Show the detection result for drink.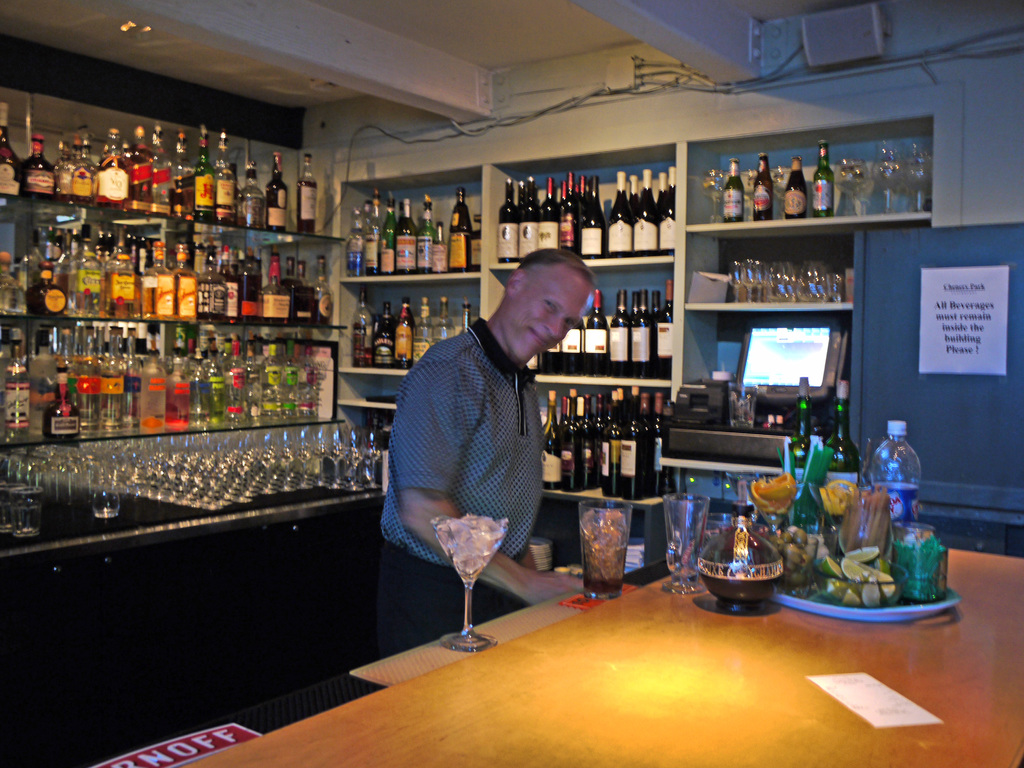
(x1=559, y1=386, x2=577, y2=490).
